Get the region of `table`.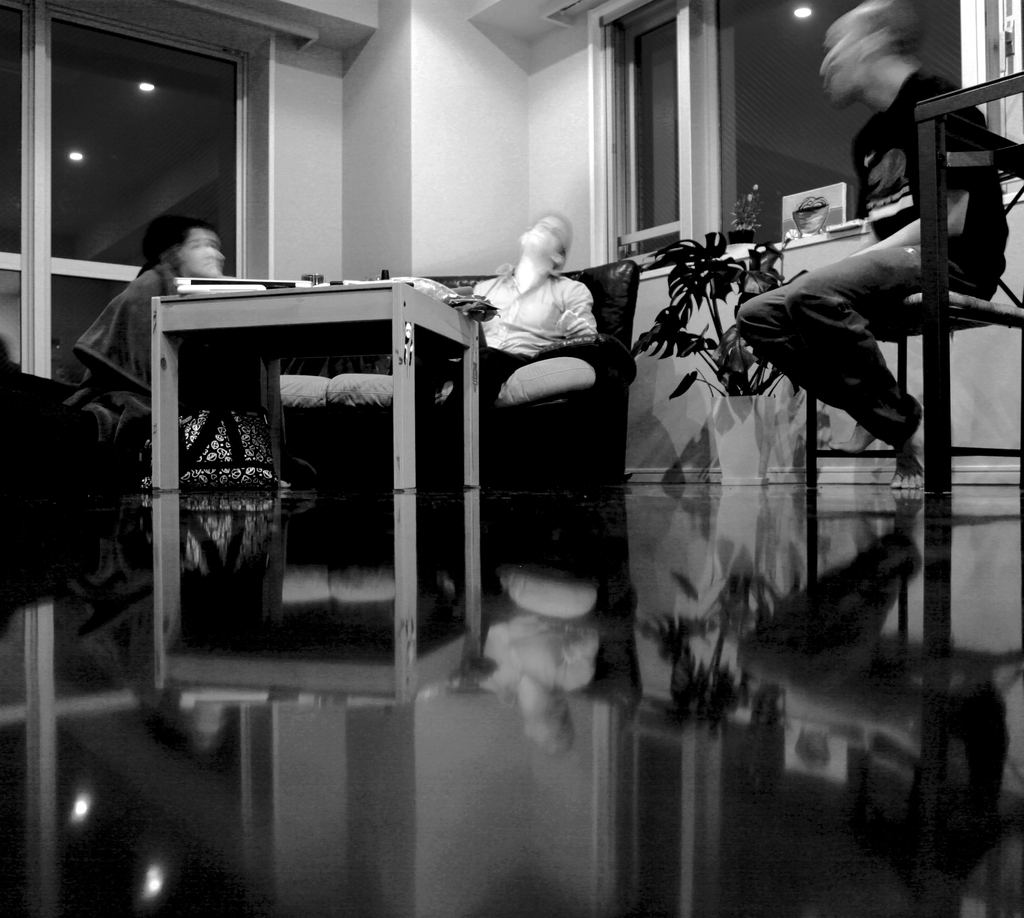
x1=148 y1=277 x2=490 y2=491.
